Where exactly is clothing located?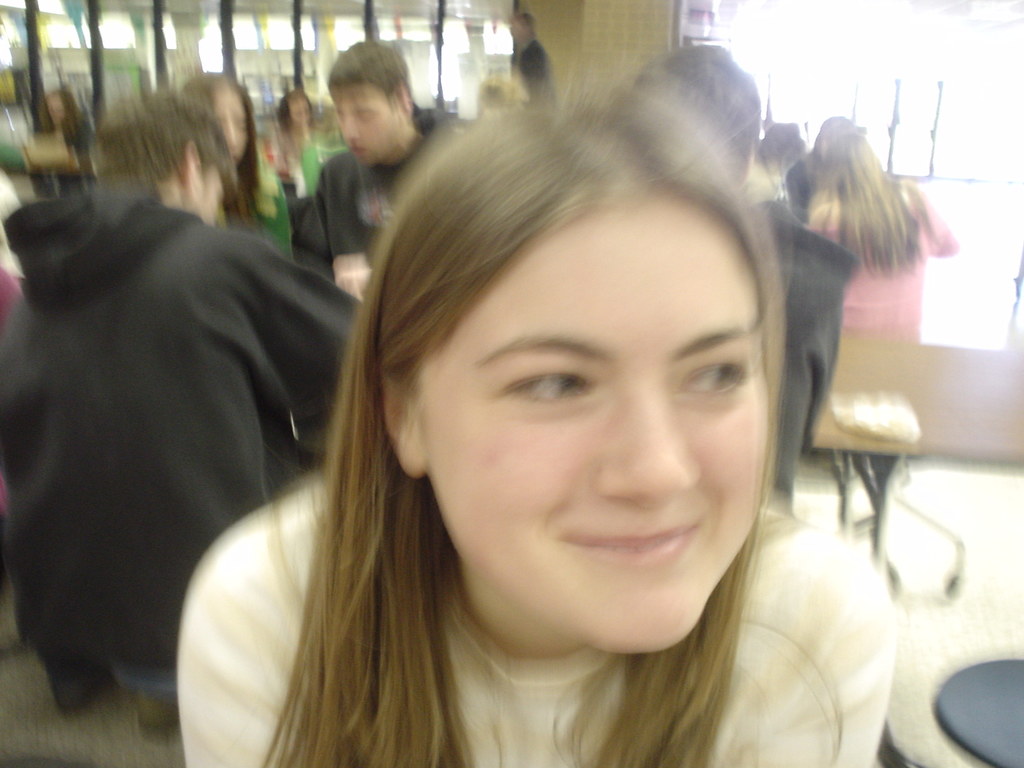
Its bounding box is (left=292, top=121, right=454, bottom=277).
